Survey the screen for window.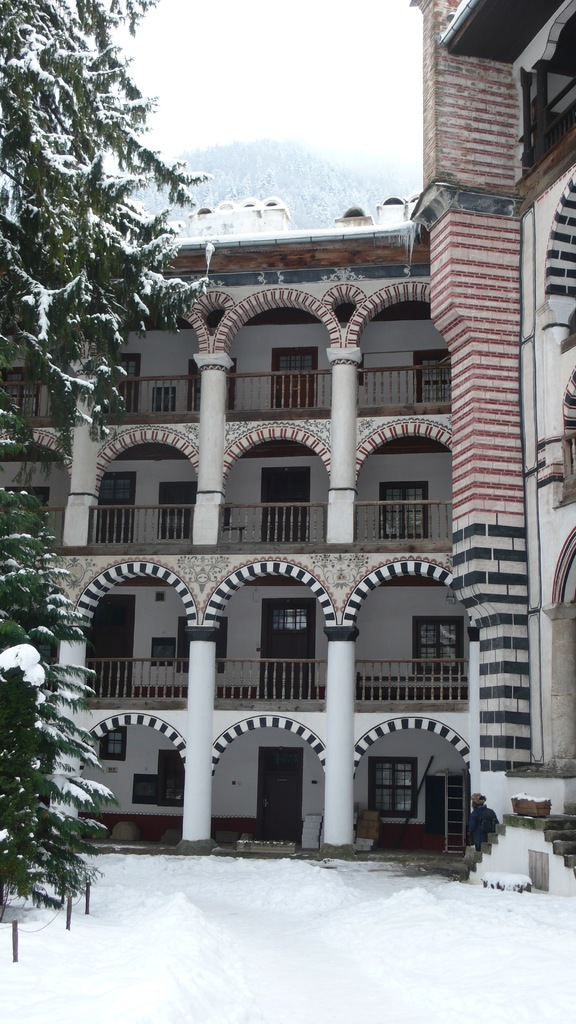
Survey found: [180, 357, 235, 408].
